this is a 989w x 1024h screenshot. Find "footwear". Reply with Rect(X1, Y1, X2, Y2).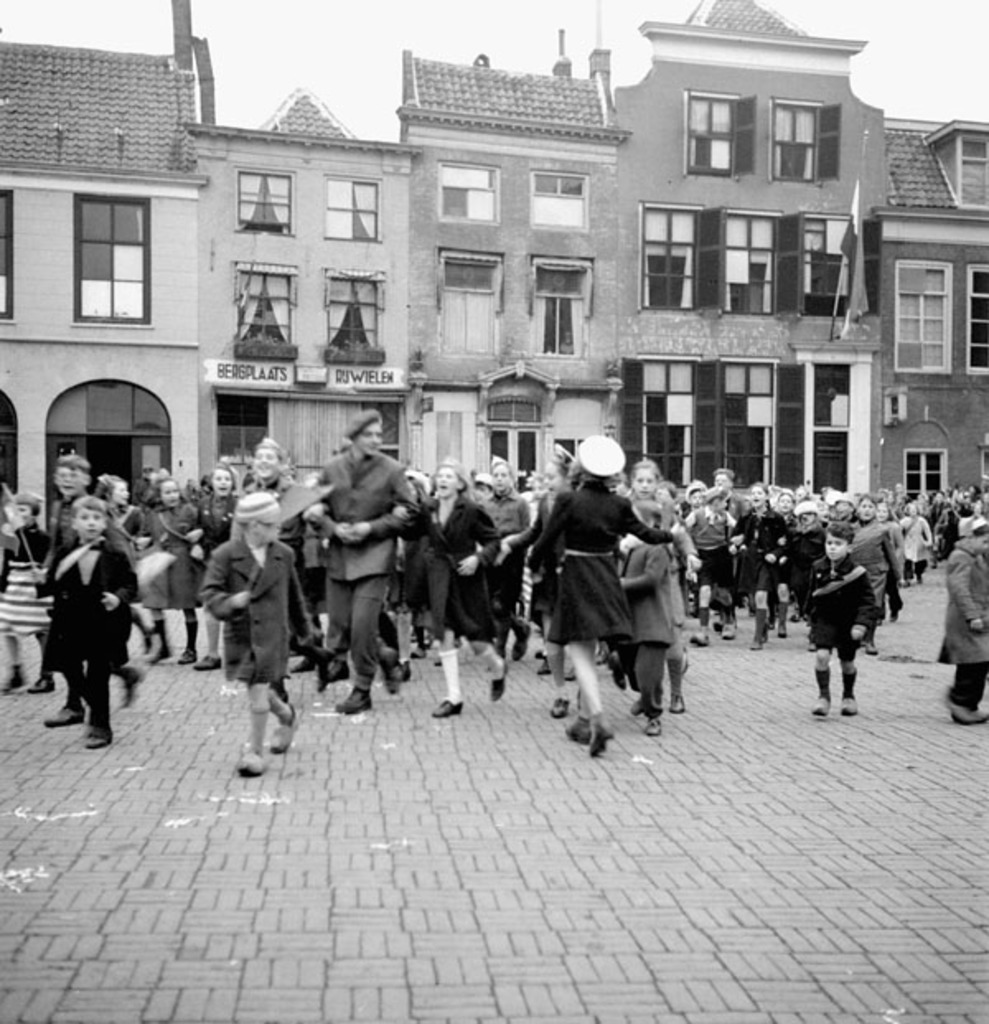
Rect(86, 726, 110, 747).
